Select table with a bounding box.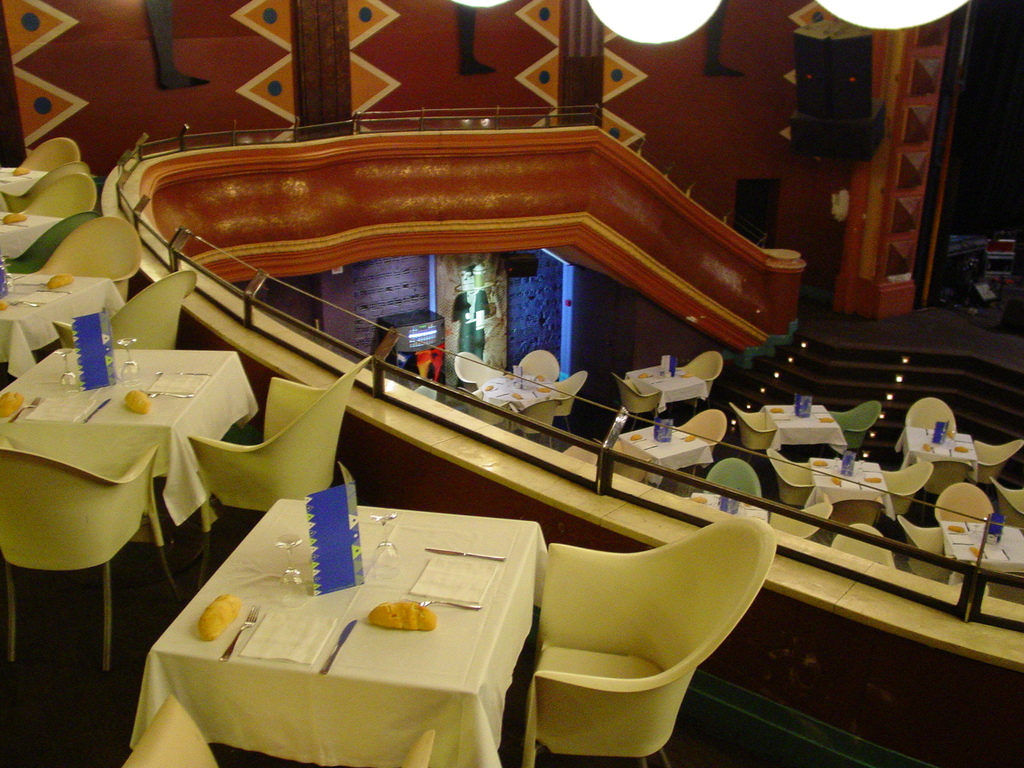
Rect(480, 367, 559, 433).
